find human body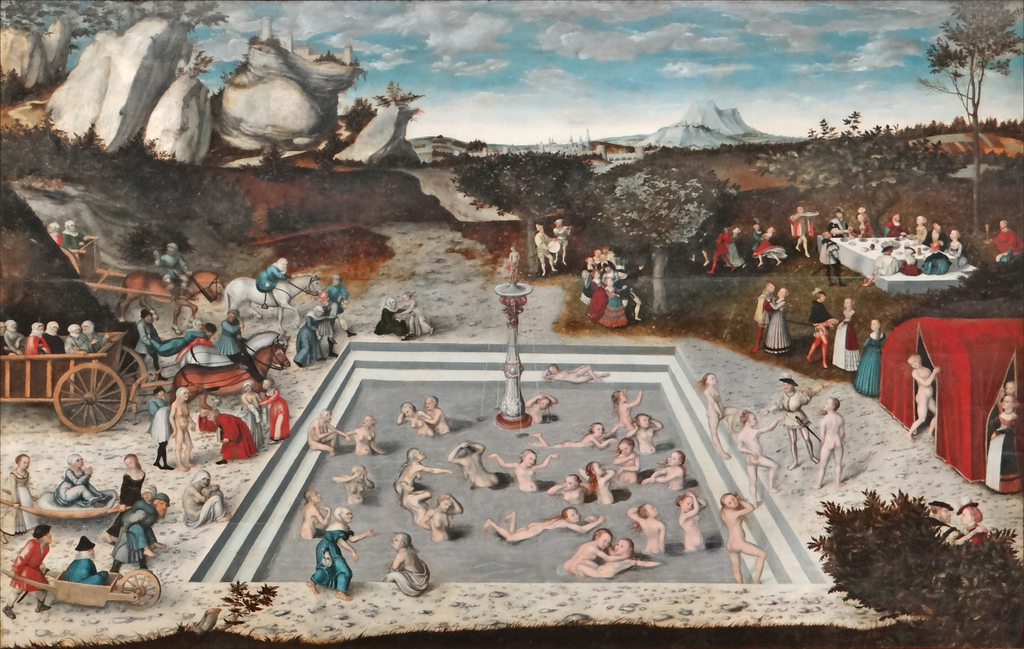
706 231 740 275
